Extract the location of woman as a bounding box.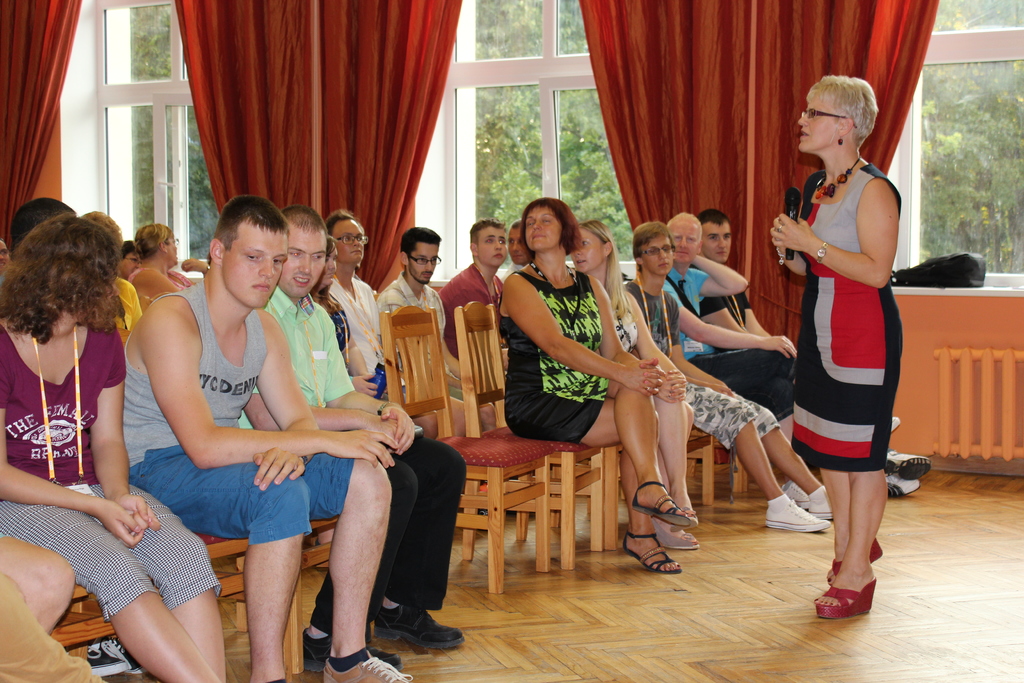
x1=321 y1=239 x2=385 y2=387.
